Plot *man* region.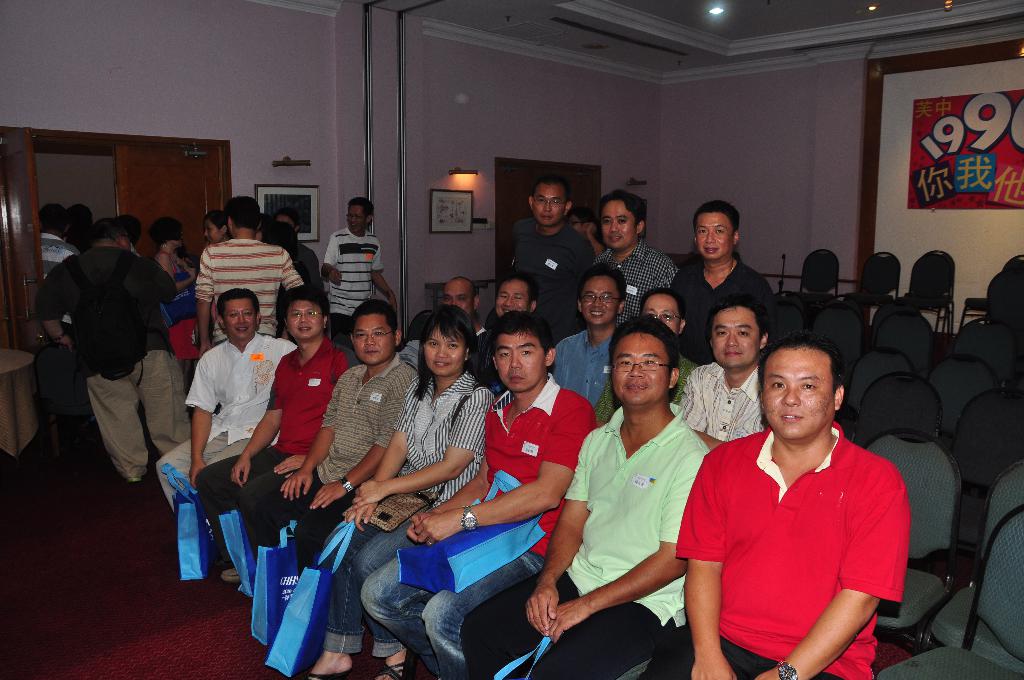
Plotted at x1=666, y1=202, x2=775, y2=360.
